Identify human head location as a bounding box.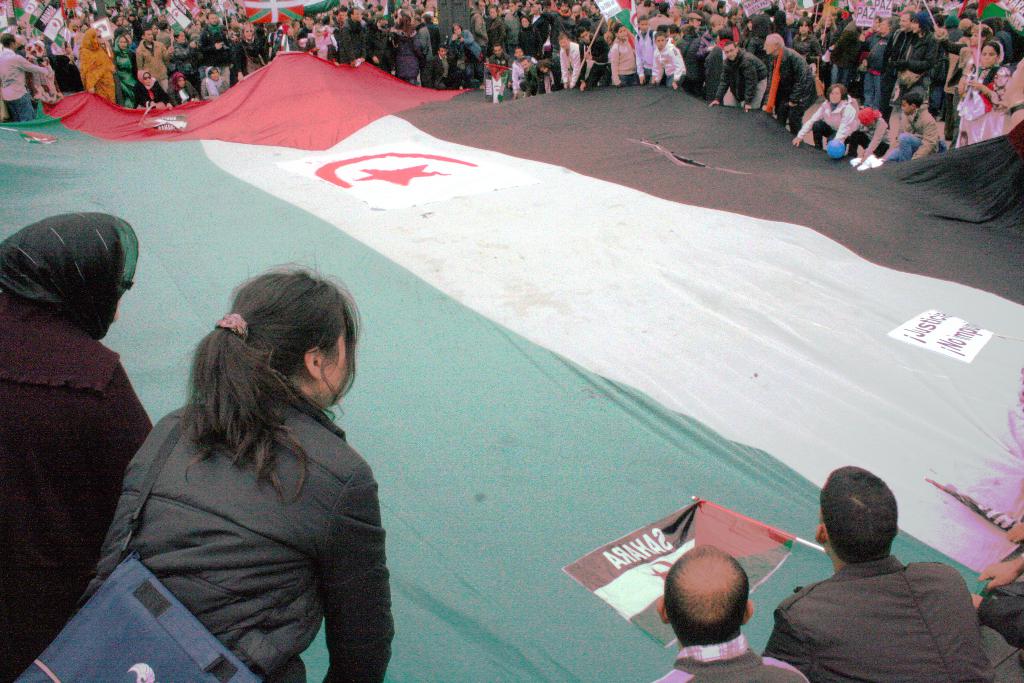
[898, 11, 914, 31].
